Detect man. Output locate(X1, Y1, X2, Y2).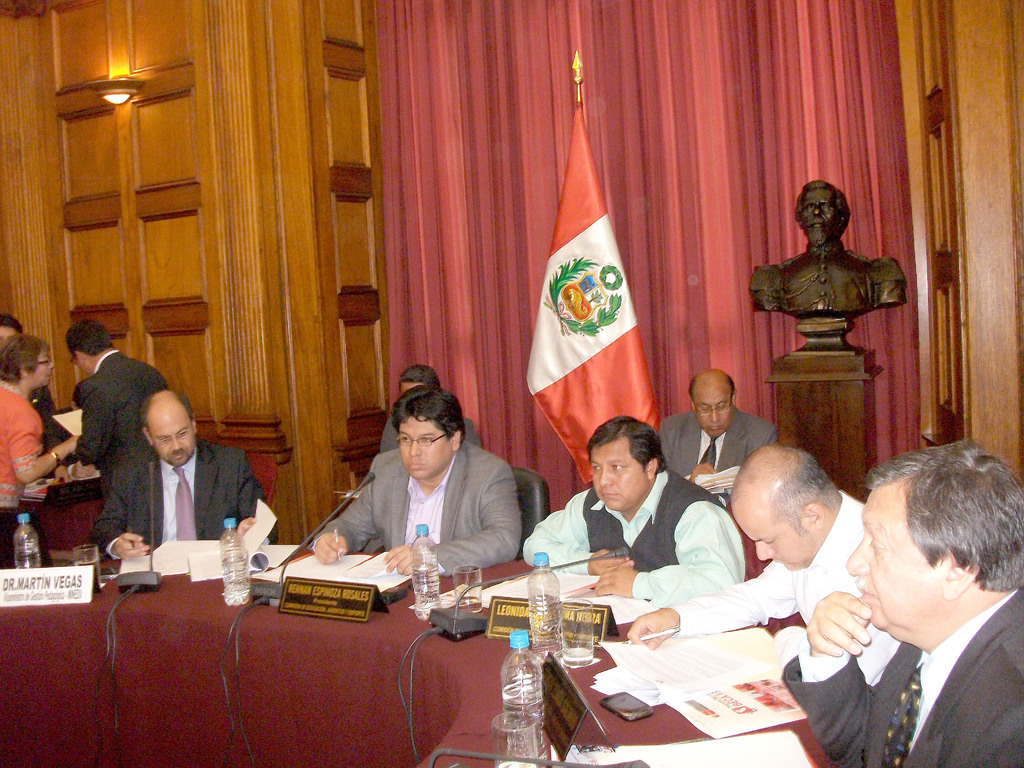
locate(524, 416, 744, 600).
